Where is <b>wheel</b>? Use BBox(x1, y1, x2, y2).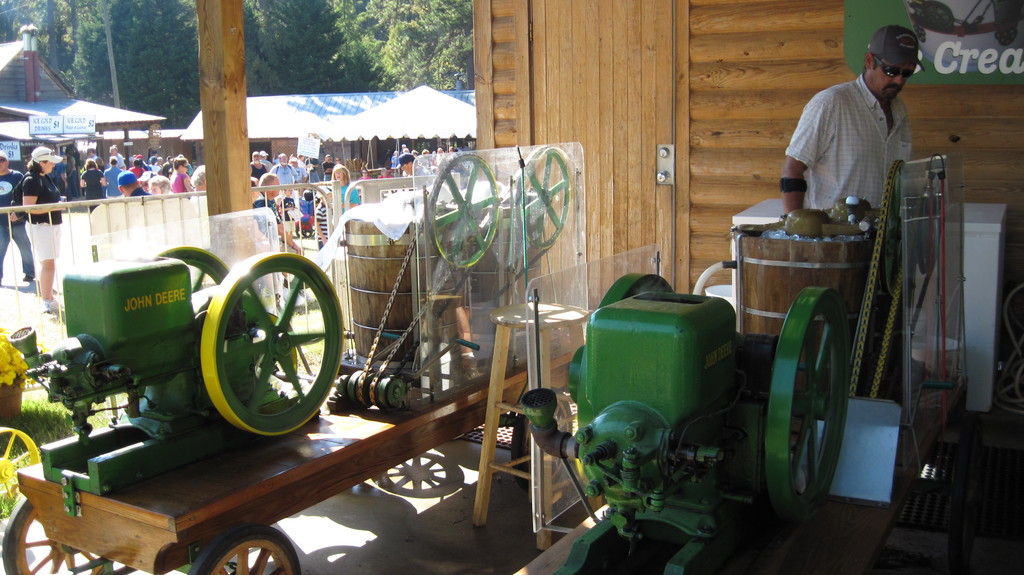
BBox(770, 287, 851, 526).
